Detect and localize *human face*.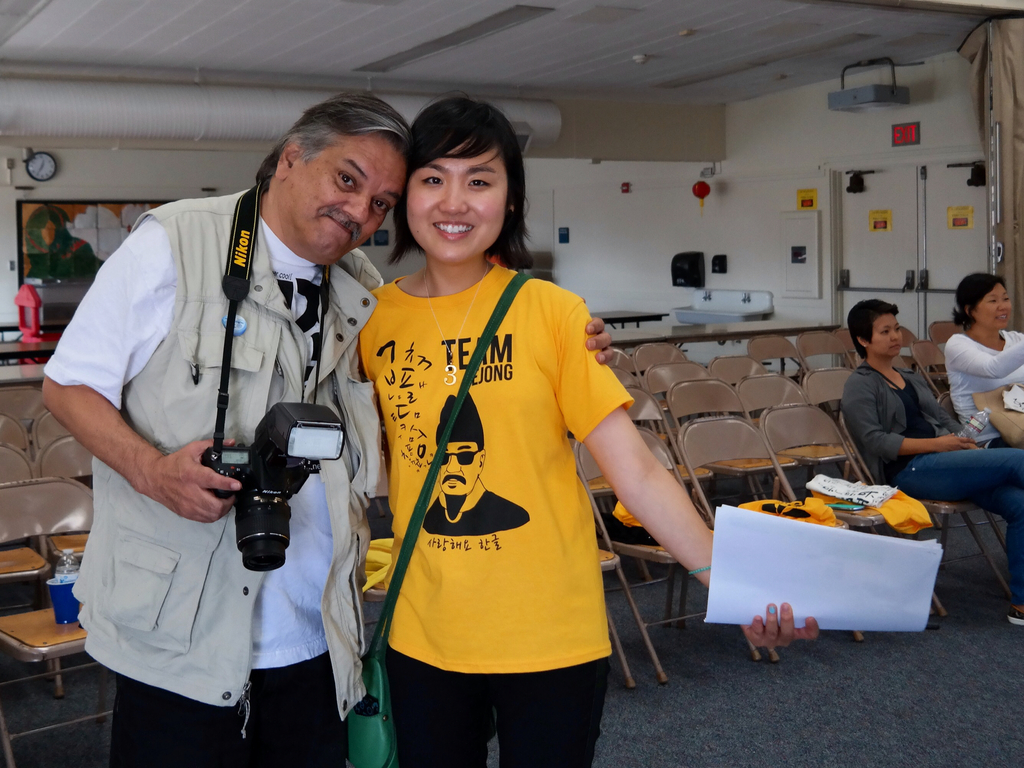
Localized at <box>984,281,1013,327</box>.
